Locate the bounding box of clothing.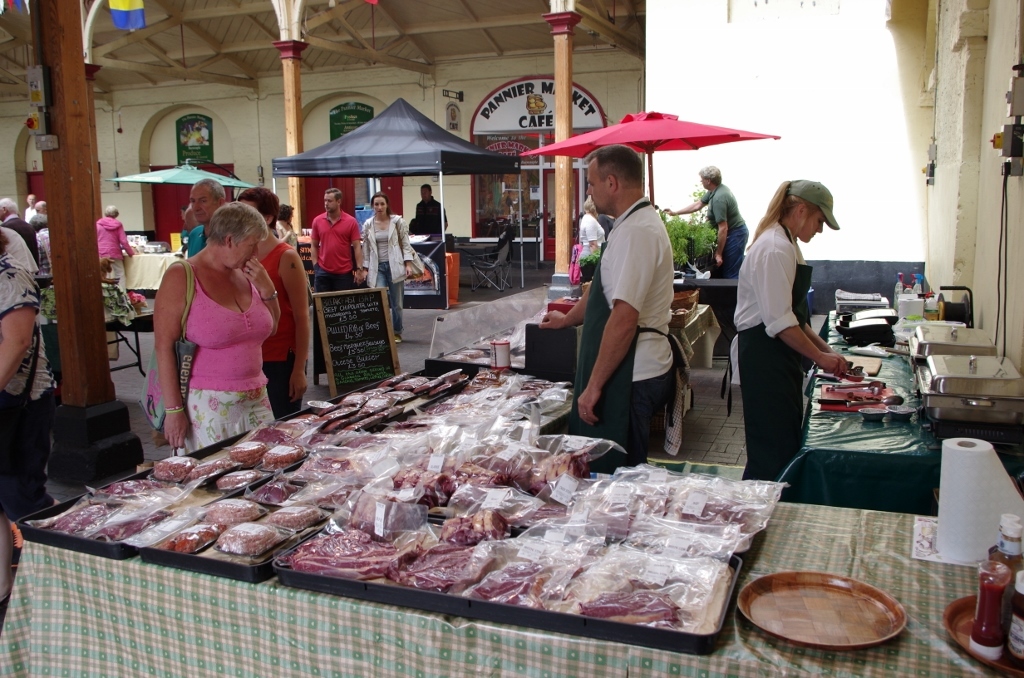
Bounding box: 180/220/210/257.
